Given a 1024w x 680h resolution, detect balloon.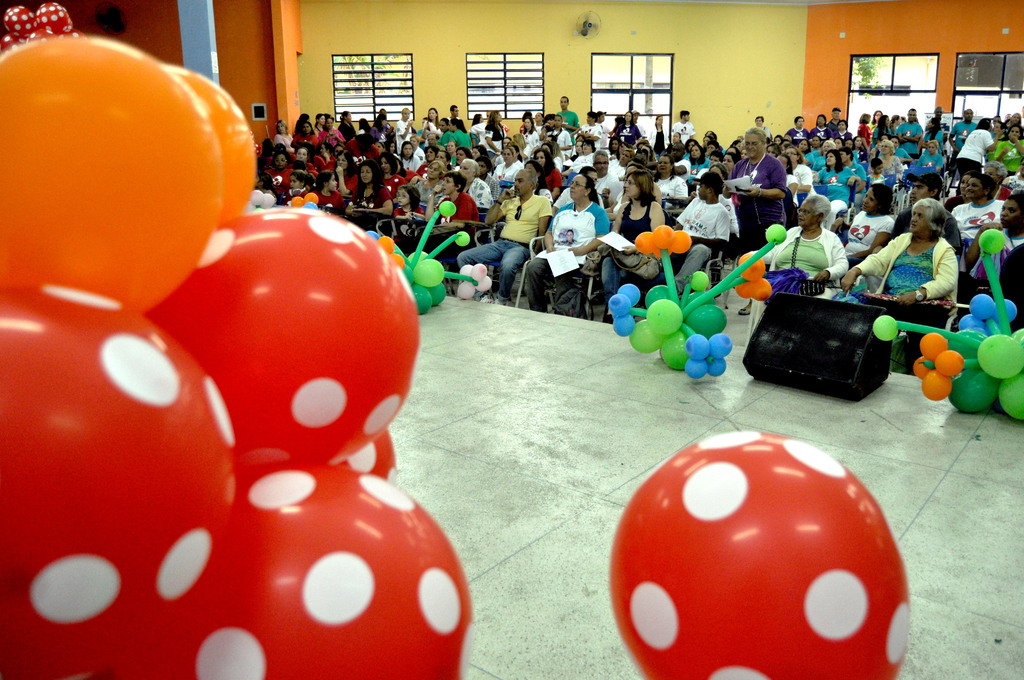
(439,201,456,218).
